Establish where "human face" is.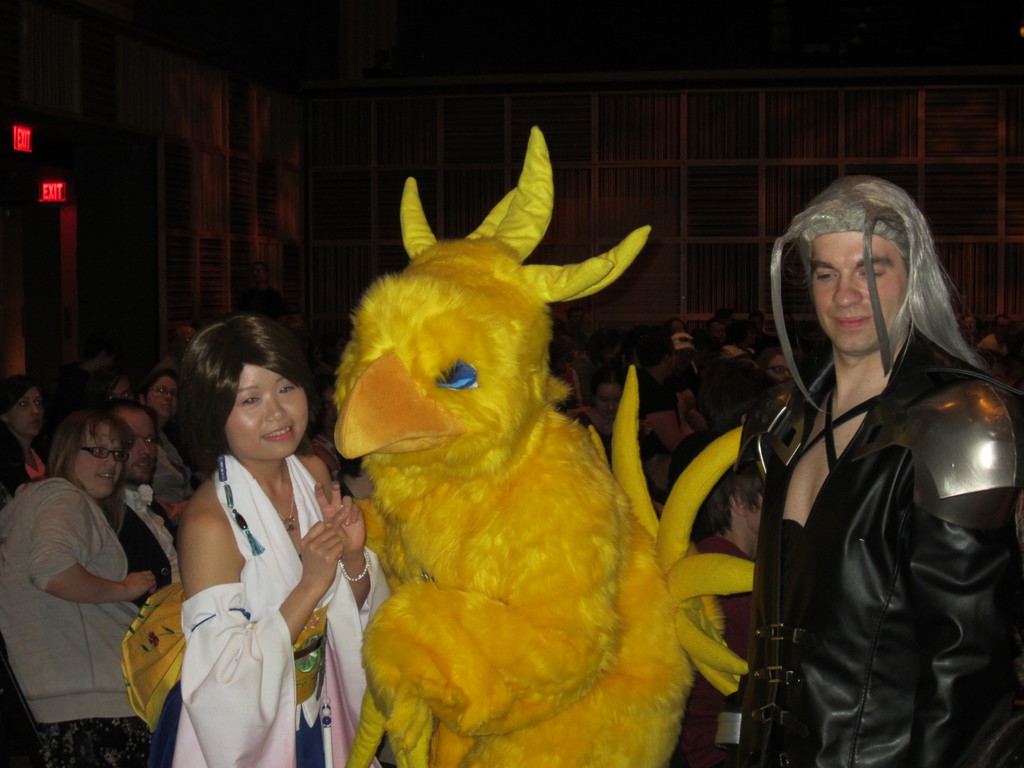
Established at 134 413 151 488.
